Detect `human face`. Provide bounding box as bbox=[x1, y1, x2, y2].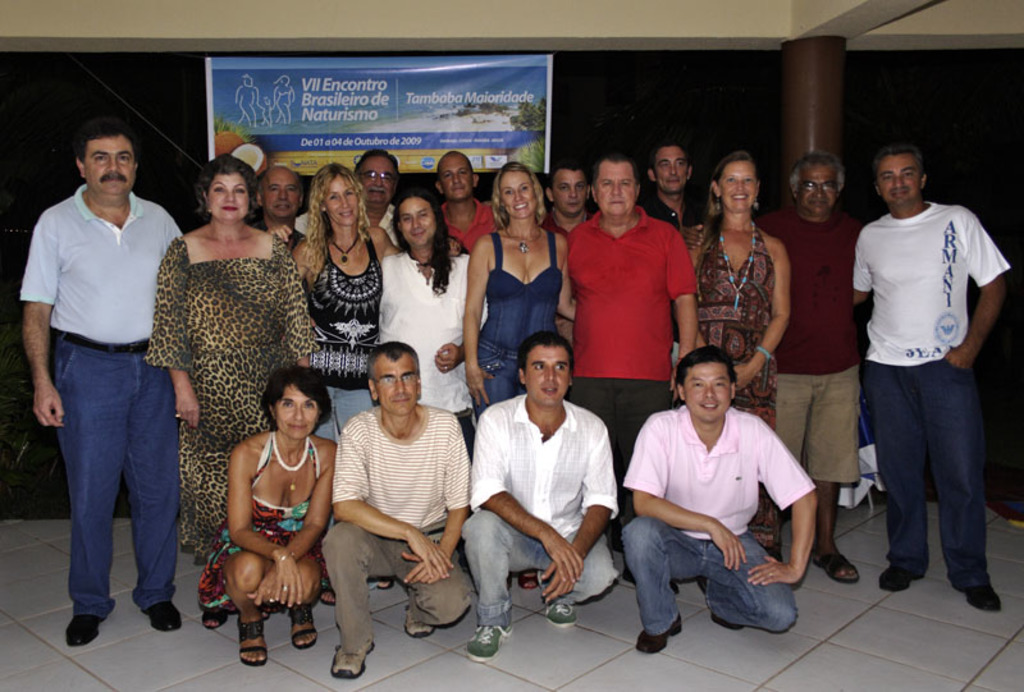
bbox=[206, 169, 252, 229].
